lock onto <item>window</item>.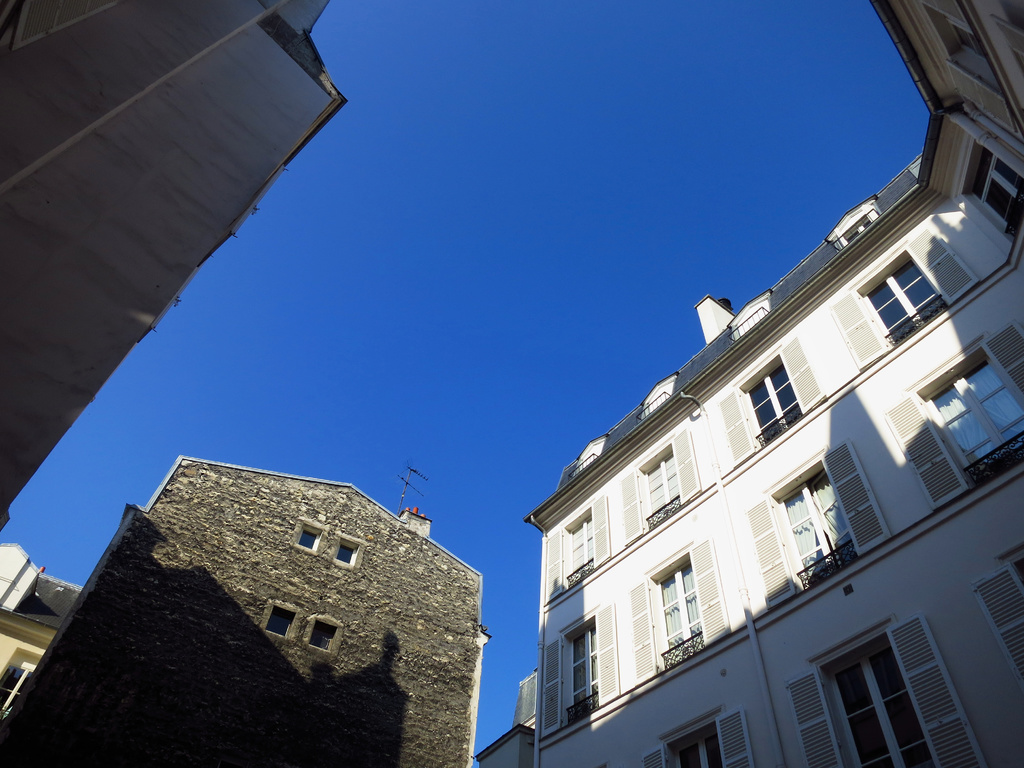
Locked: {"left": 543, "top": 597, "right": 620, "bottom": 741}.
